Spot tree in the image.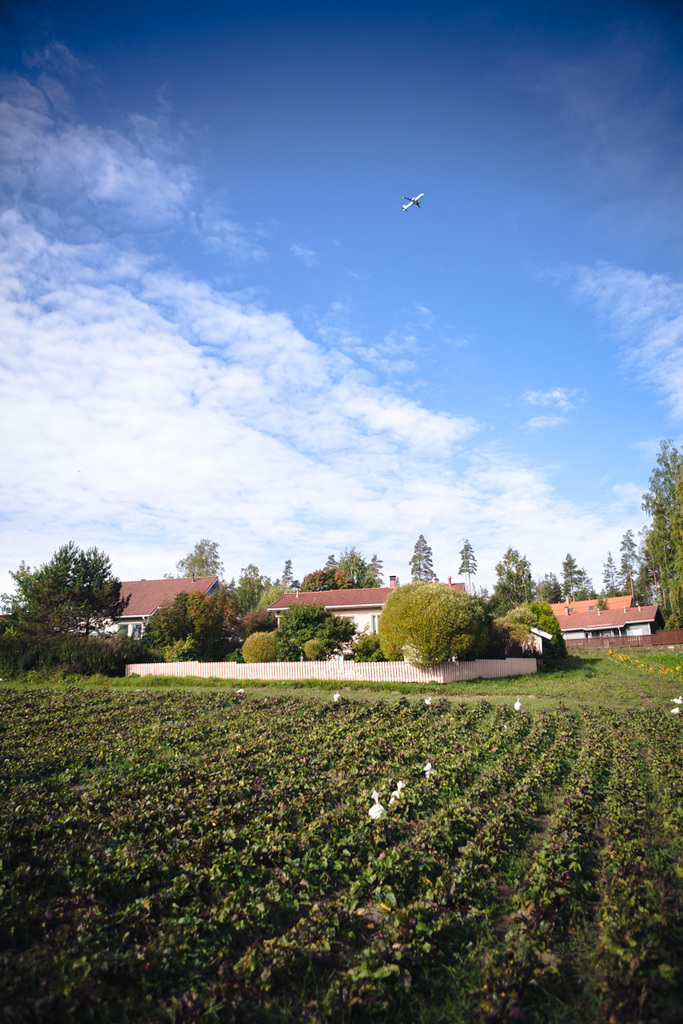
tree found at x1=486, y1=549, x2=535, y2=592.
